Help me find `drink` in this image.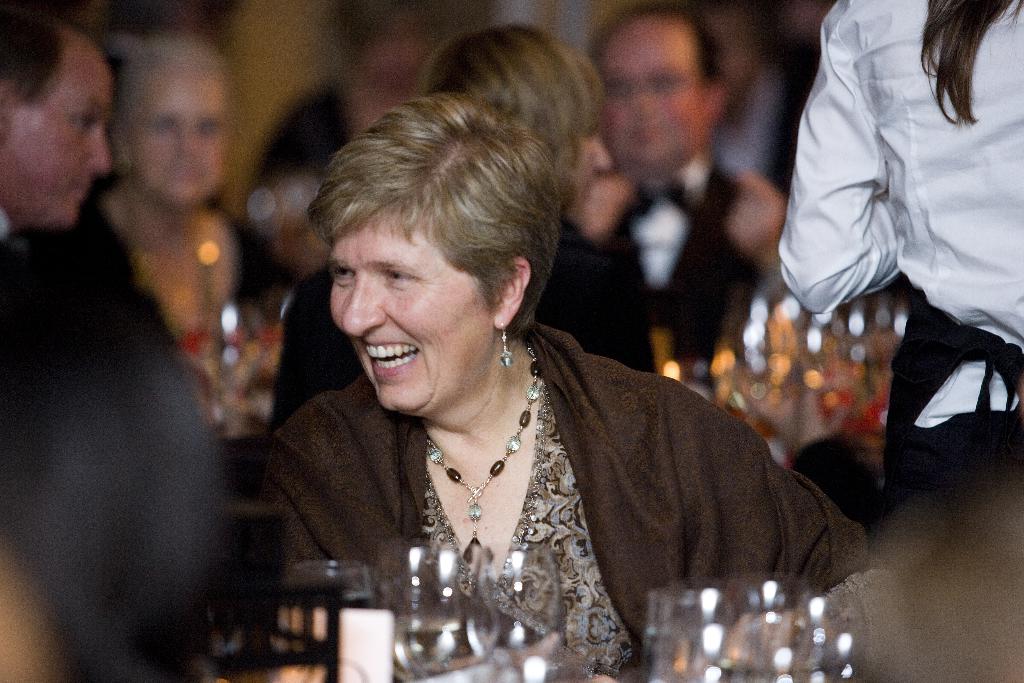
Found it: [390, 613, 461, 676].
